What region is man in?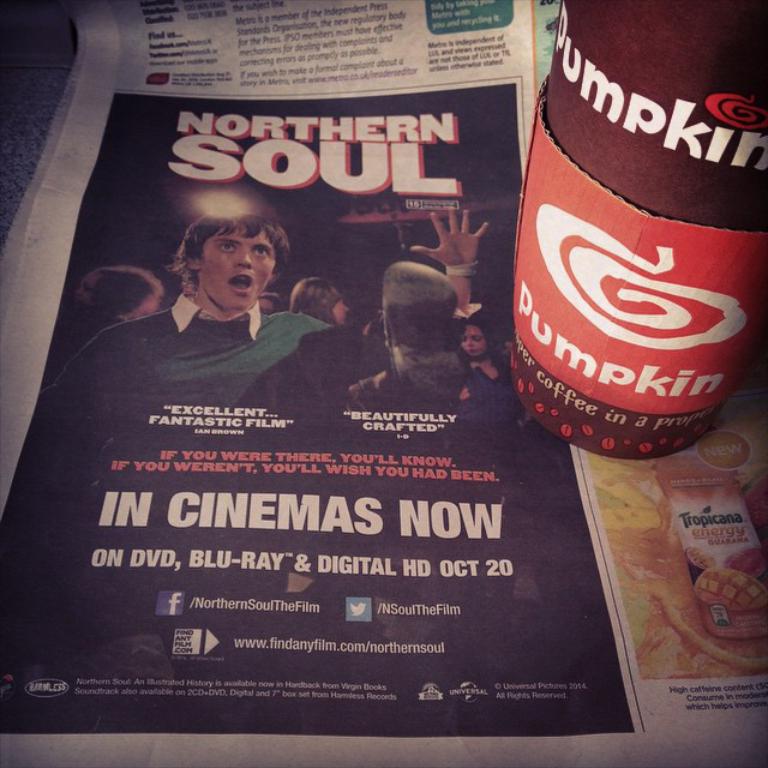
<box>348,258,503,413</box>.
